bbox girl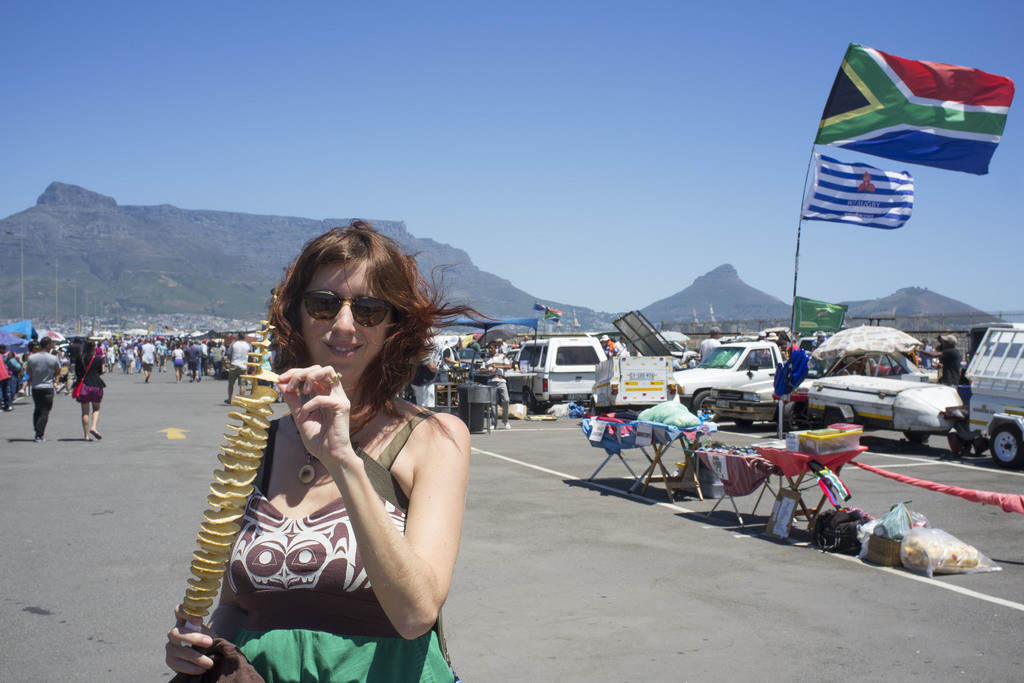
rect(166, 220, 479, 682)
